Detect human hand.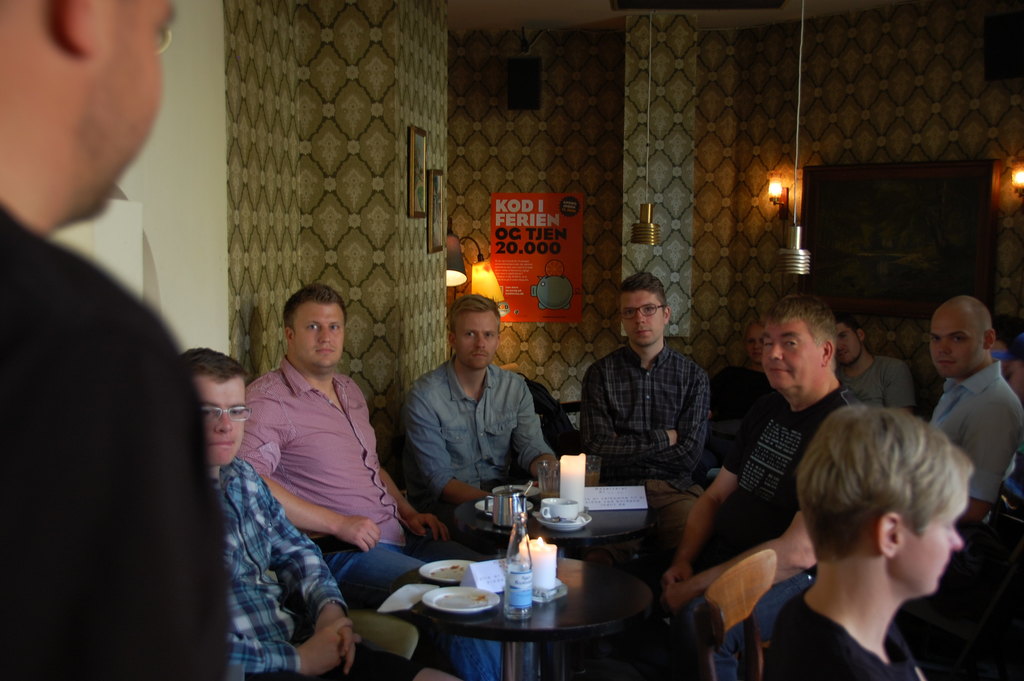
Detected at <bbox>662, 585, 703, 607</bbox>.
